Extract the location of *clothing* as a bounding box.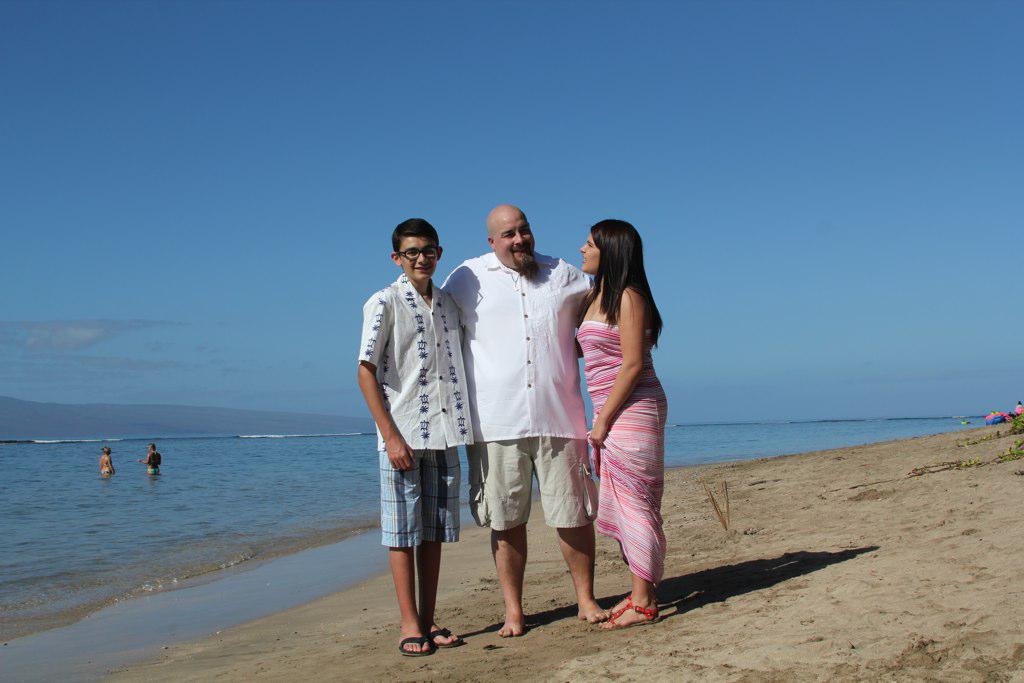
439,231,616,541.
